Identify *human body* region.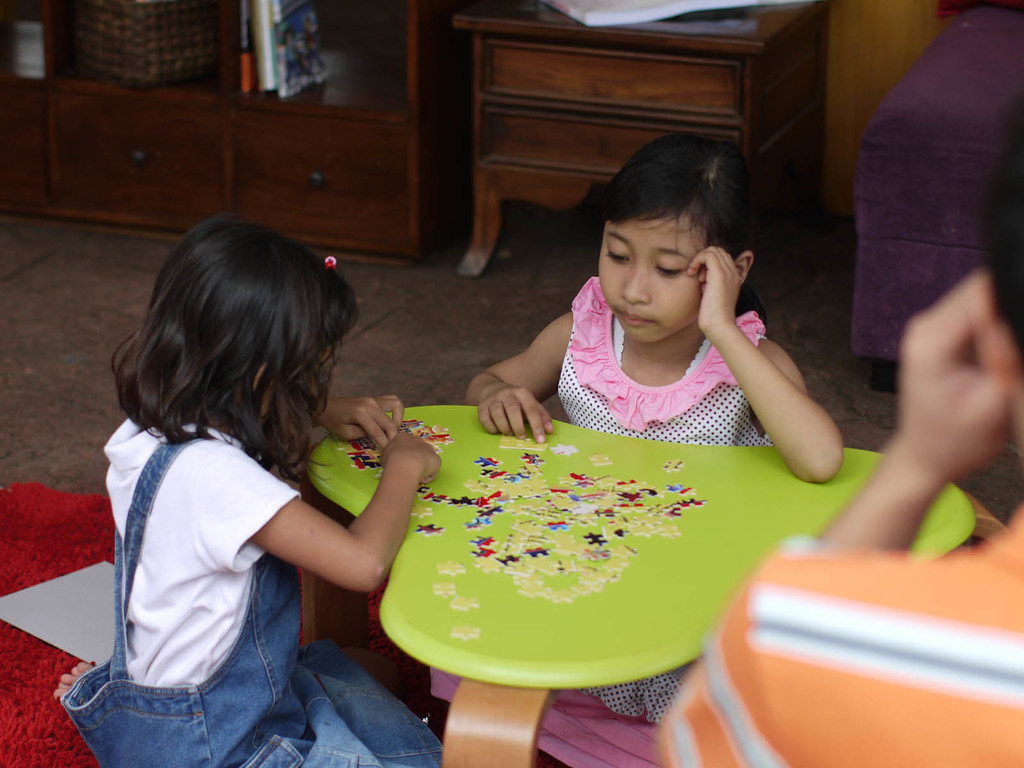
Region: (x1=78, y1=189, x2=412, y2=759).
